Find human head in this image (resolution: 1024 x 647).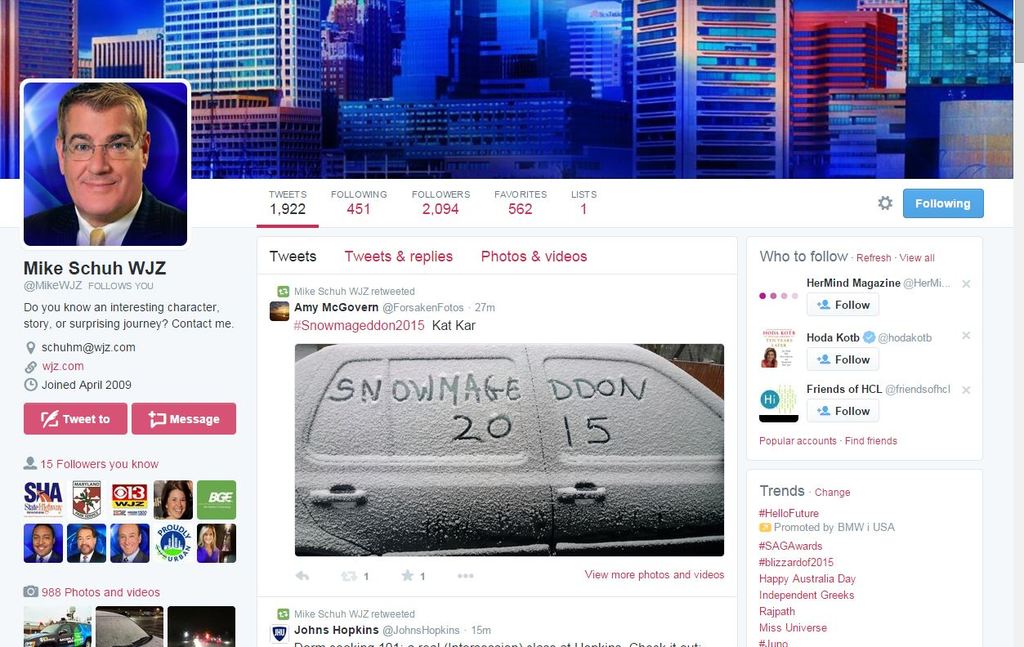
bbox=[31, 524, 63, 555].
